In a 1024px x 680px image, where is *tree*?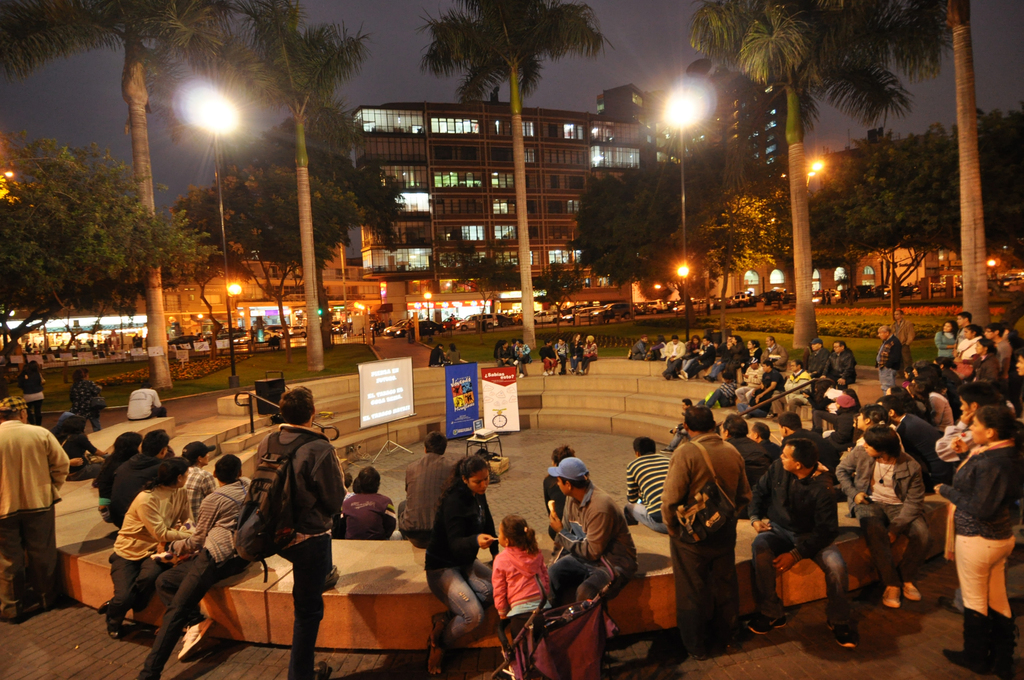
Rect(0, 0, 285, 391).
